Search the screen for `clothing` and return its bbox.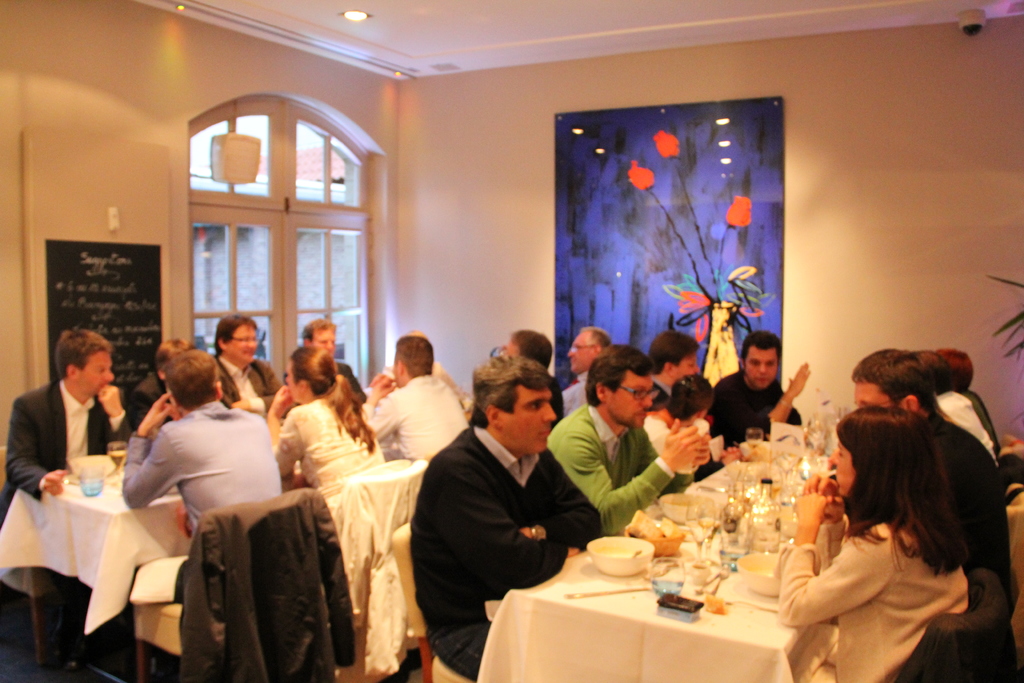
Found: (559,366,591,417).
